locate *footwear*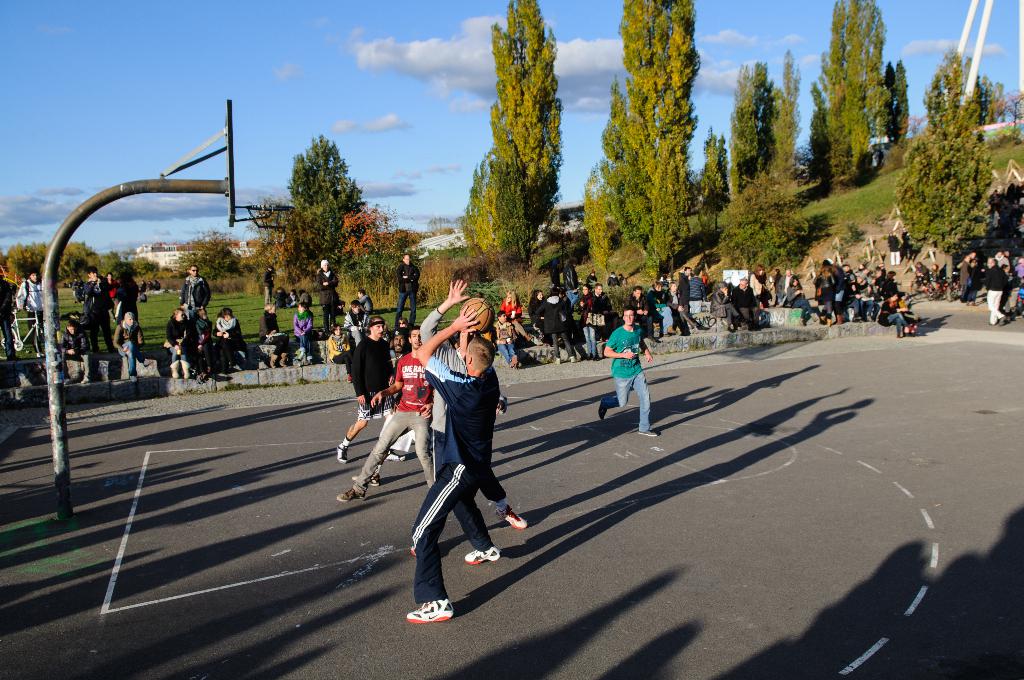
66:380:71:385
